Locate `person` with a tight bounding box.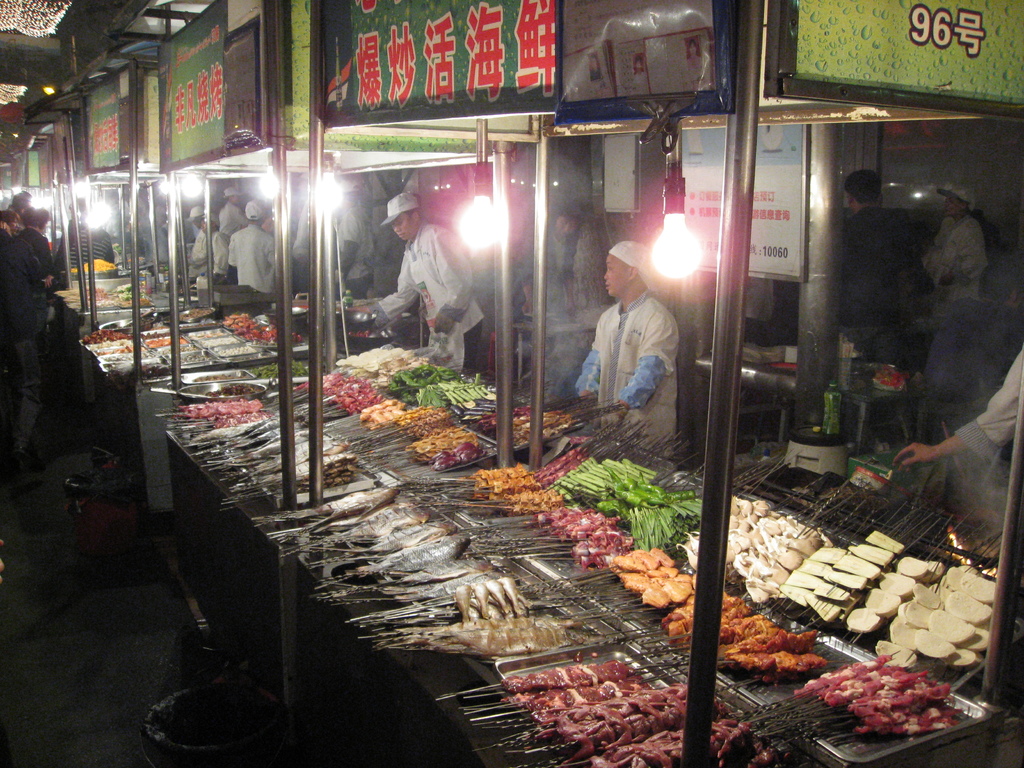
(838,164,922,304).
